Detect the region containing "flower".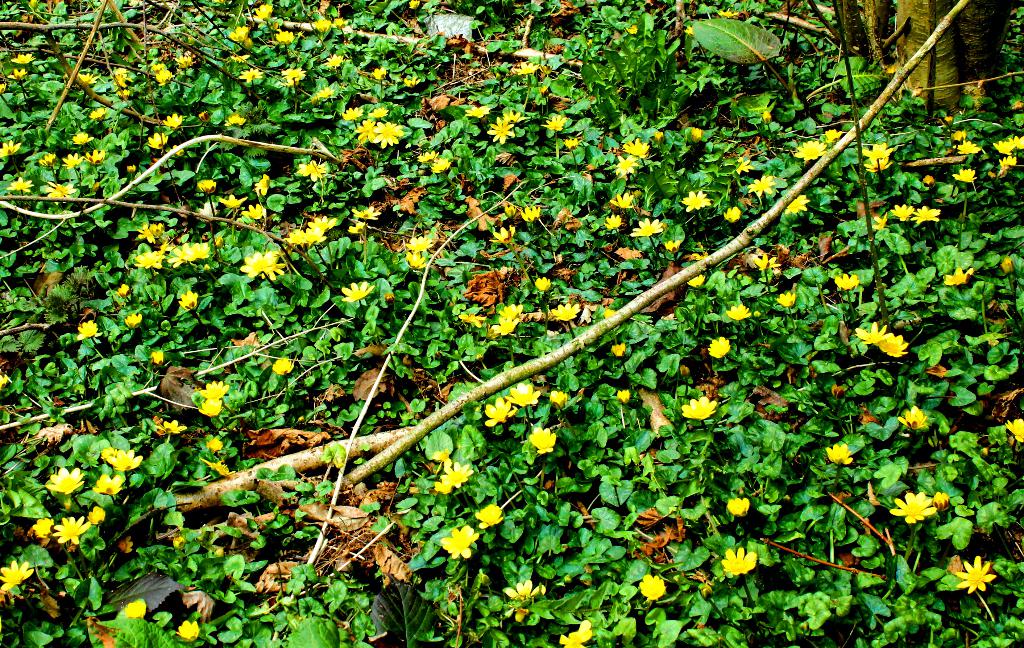
495/314/517/337.
